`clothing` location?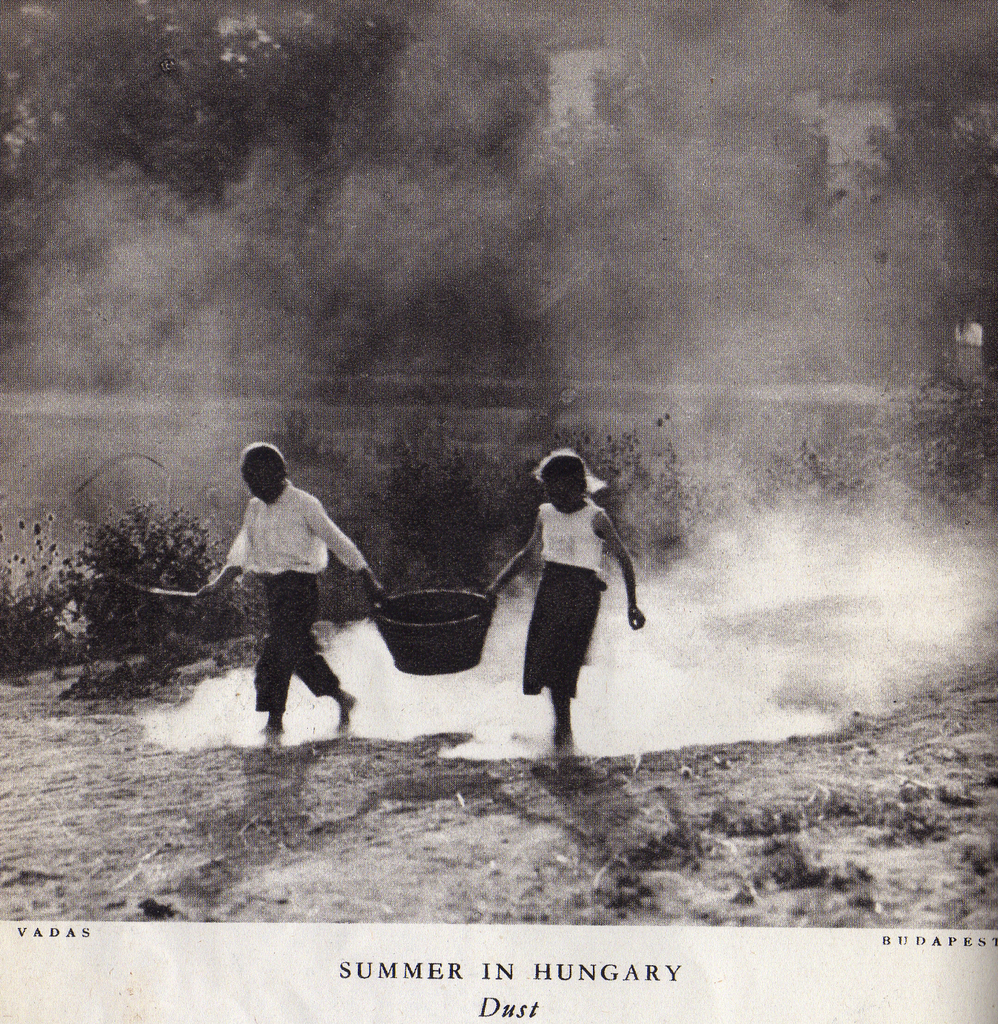
226,480,376,713
